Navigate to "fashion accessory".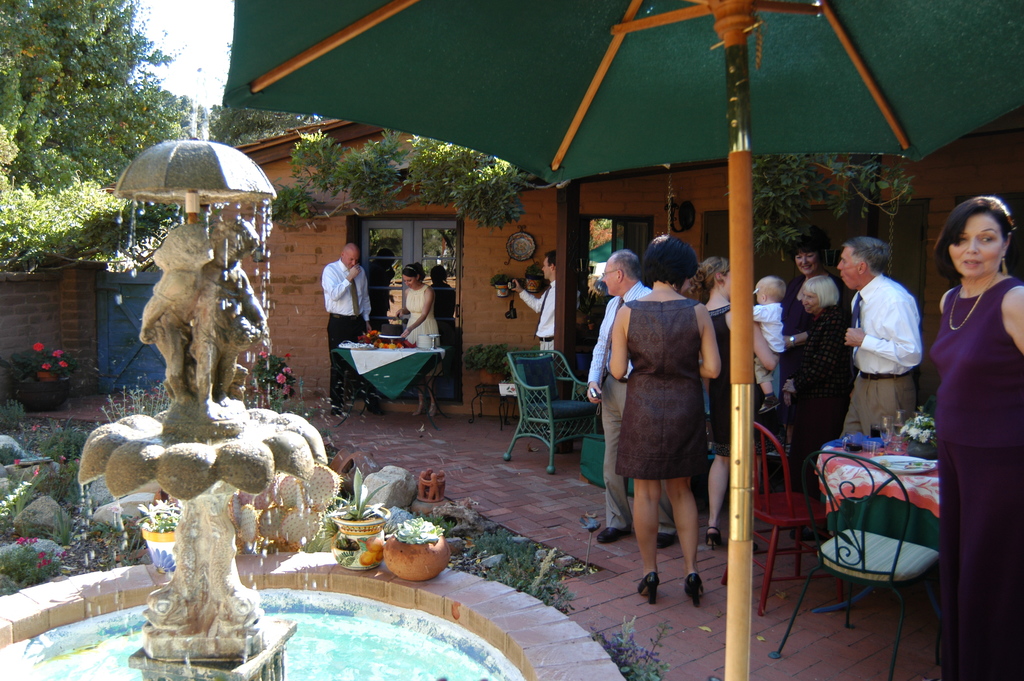
Navigation target: box(401, 265, 419, 273).
